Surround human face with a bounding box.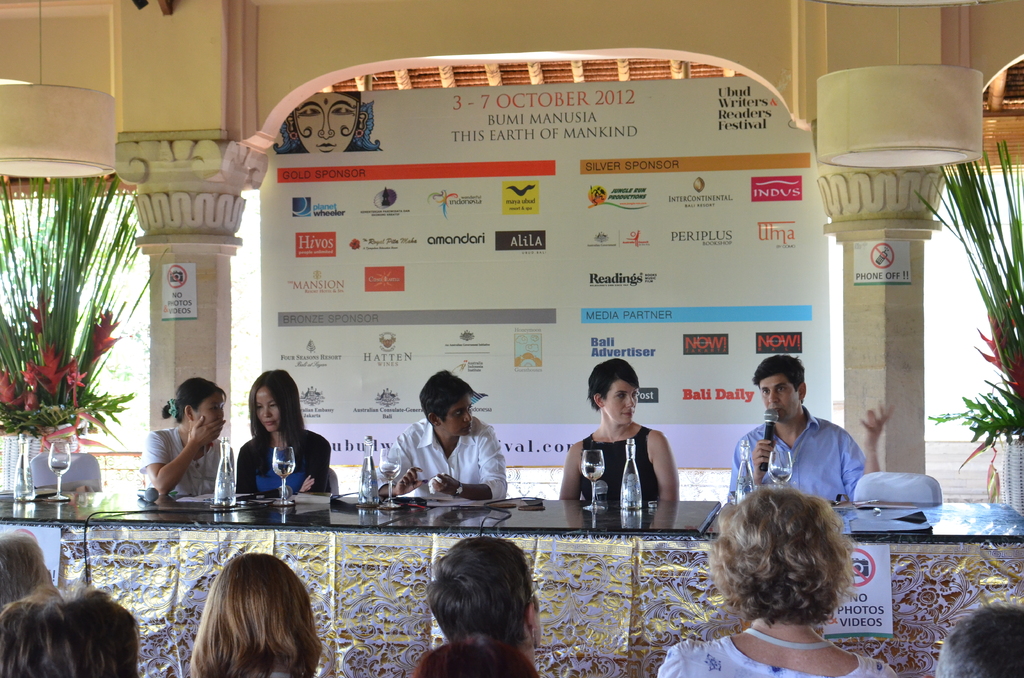
(440,401,469,432).
